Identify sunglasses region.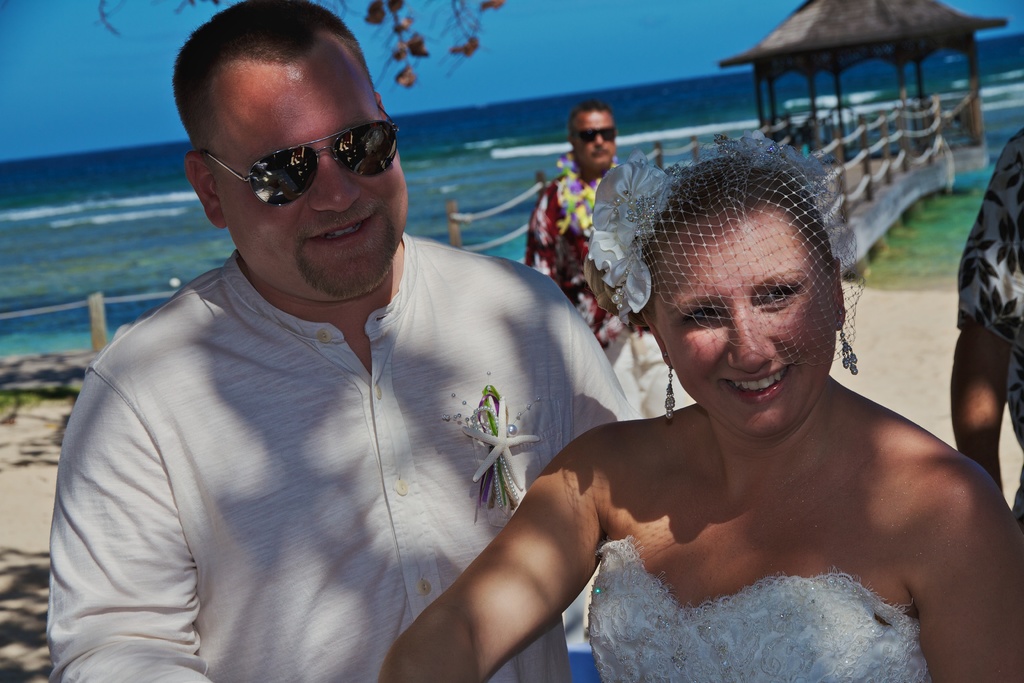
Region: [x1=200, y1=104, x2=399, y2=208].
